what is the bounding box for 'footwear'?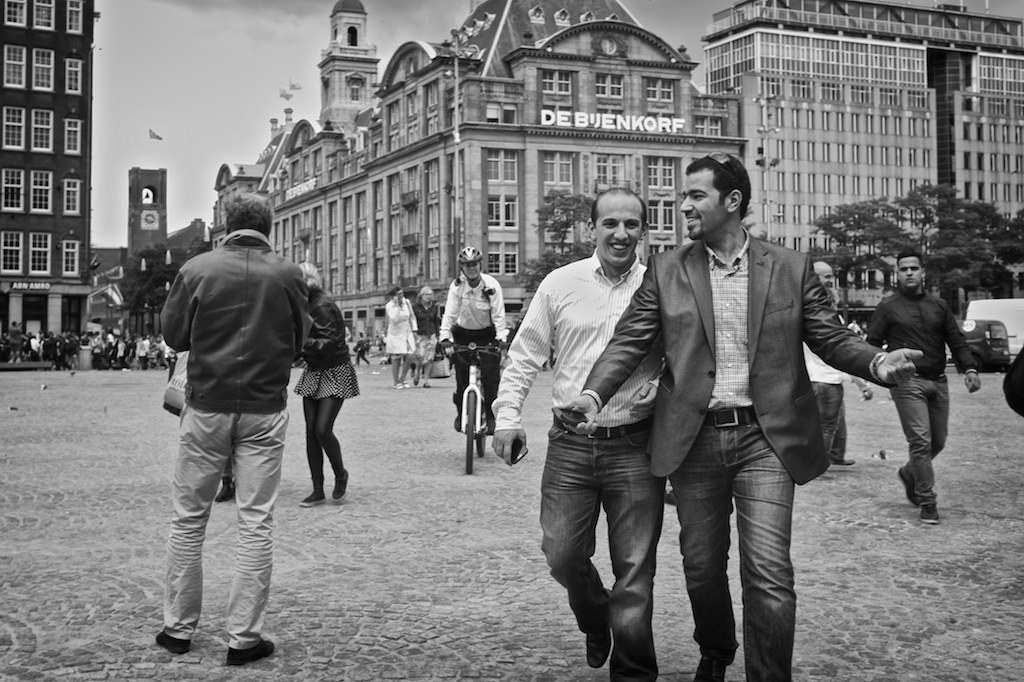
bbox(333, 467, 347, 504).
